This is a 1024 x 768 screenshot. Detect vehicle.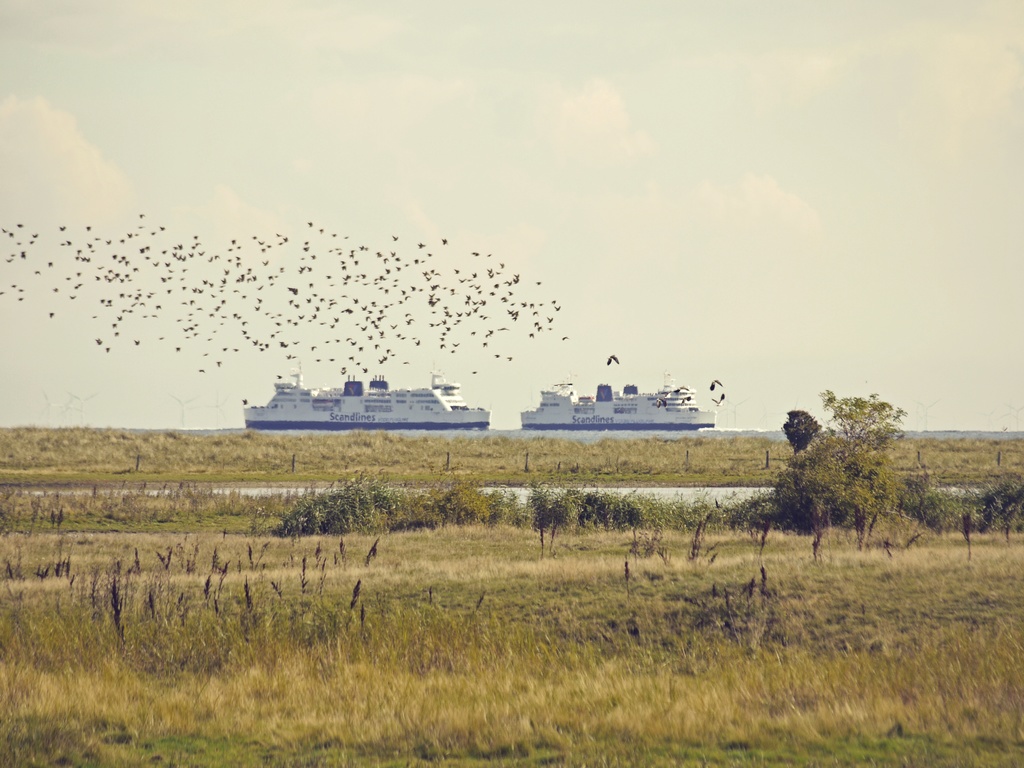
region(237, 371, 493, 442).
